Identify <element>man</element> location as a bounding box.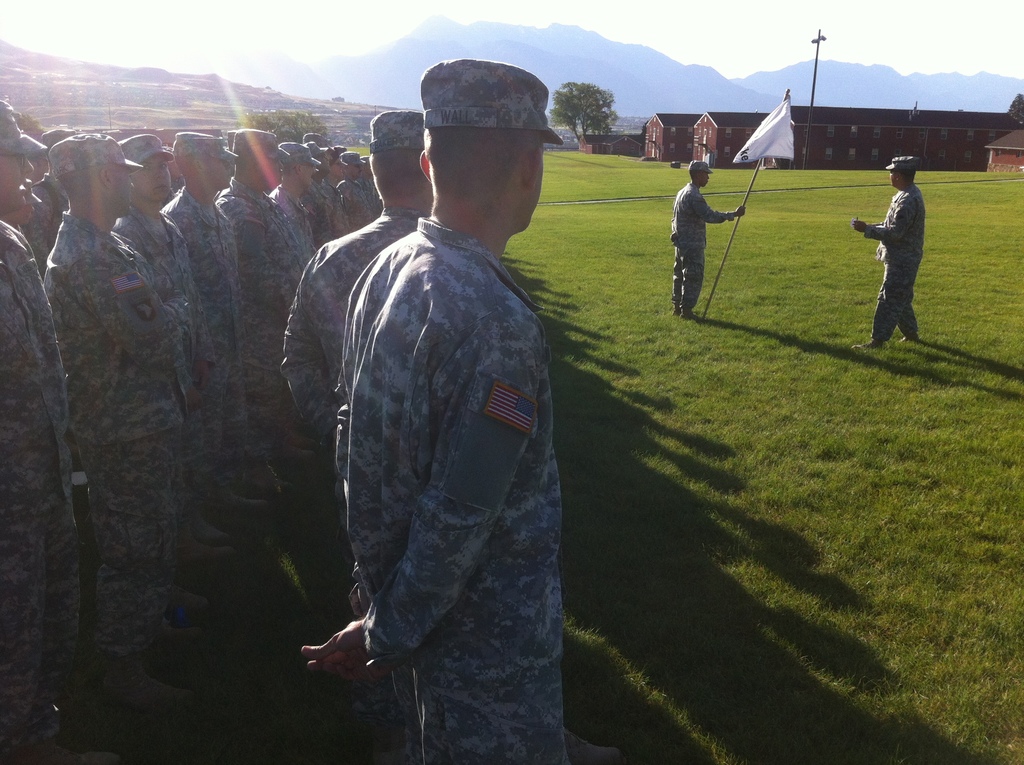
213 125 308 456.
